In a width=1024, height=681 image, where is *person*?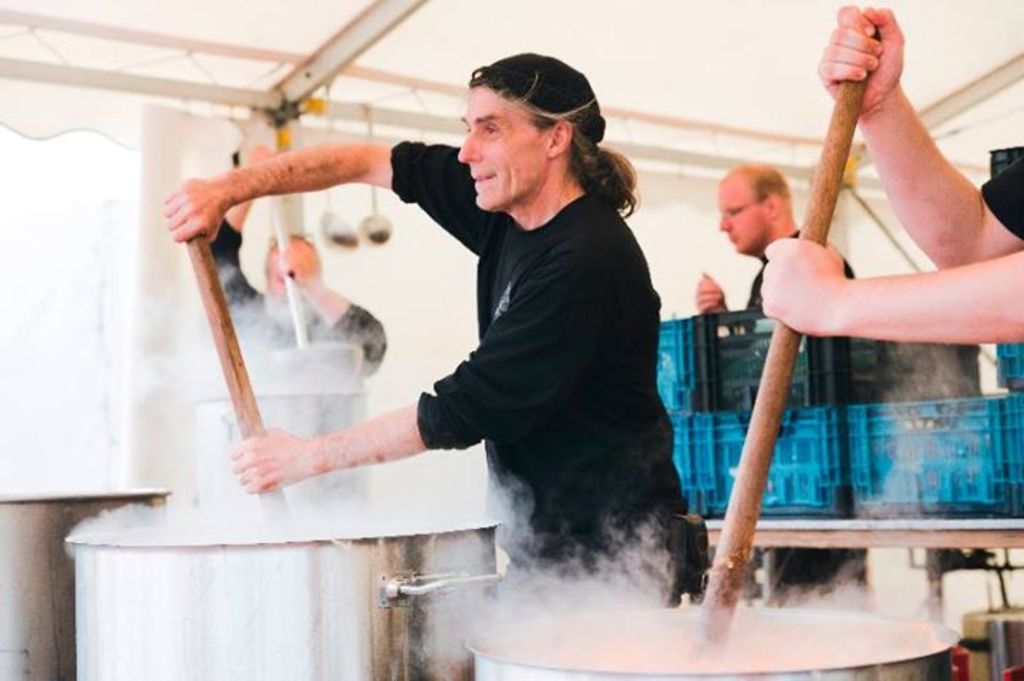
region(694, 161, 856, 314).
